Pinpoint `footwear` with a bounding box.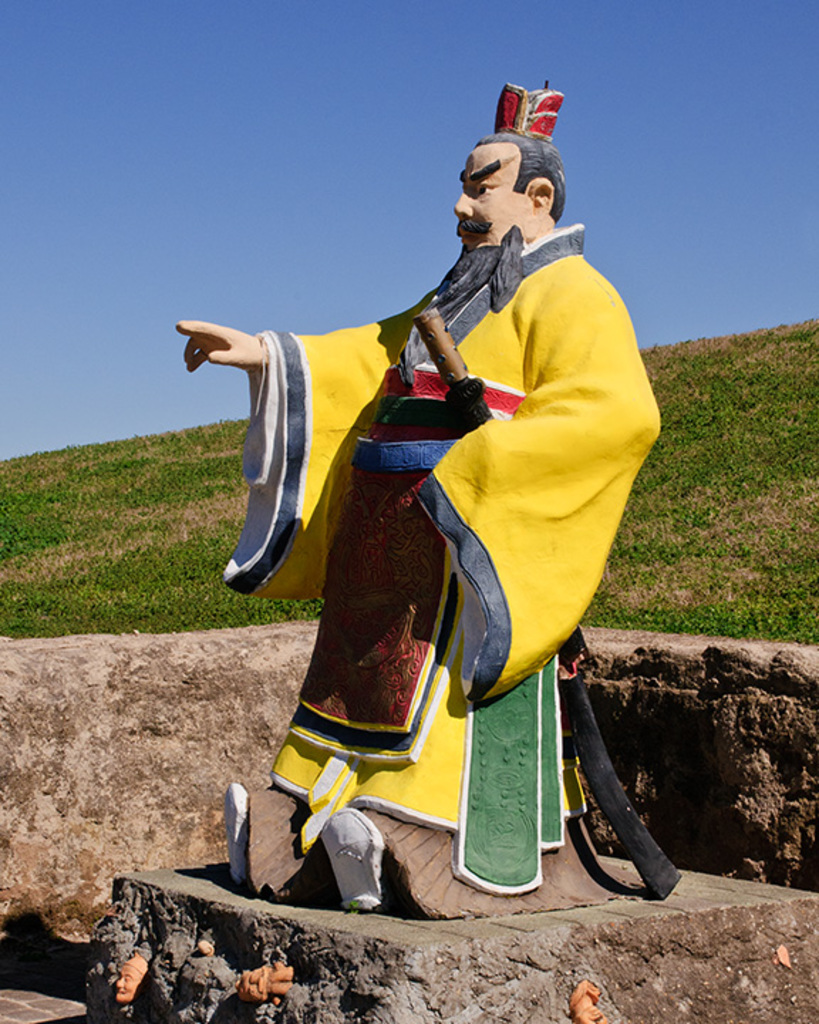
l=226, t=784, r=252, b=886.
